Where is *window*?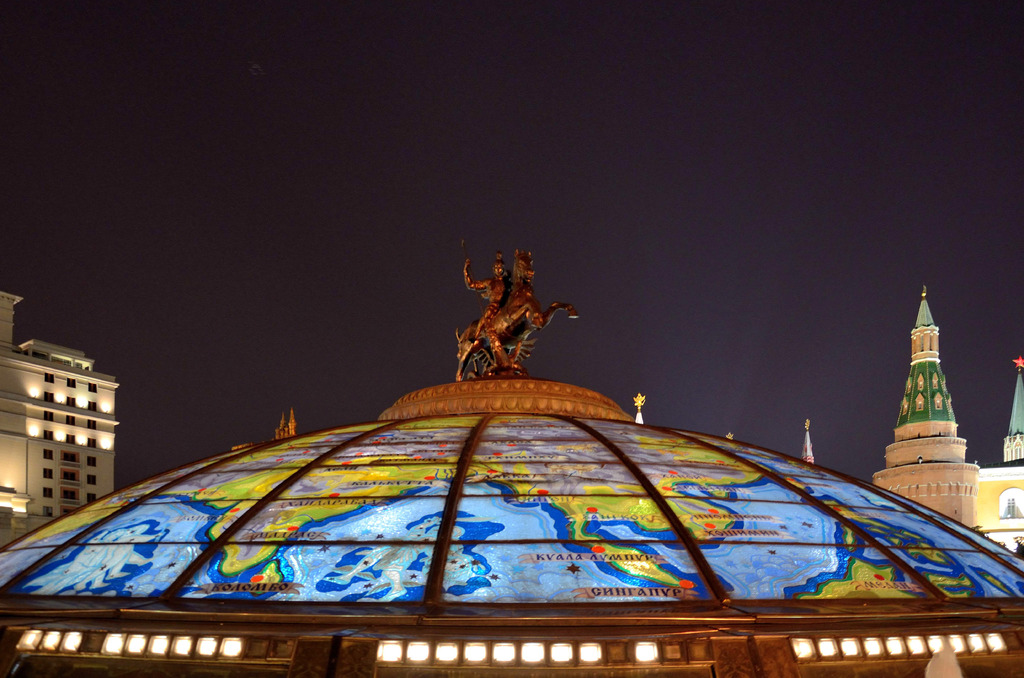
crop(66, 415, 75, 426).
